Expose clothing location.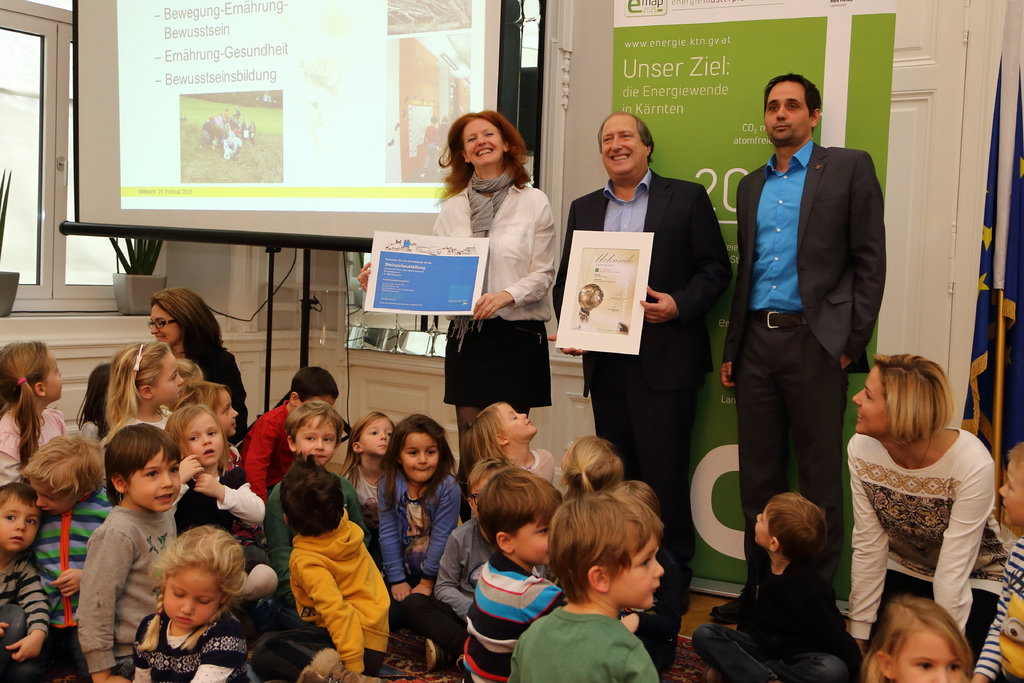
Exposed at <box>108,410,177,438</box>.
